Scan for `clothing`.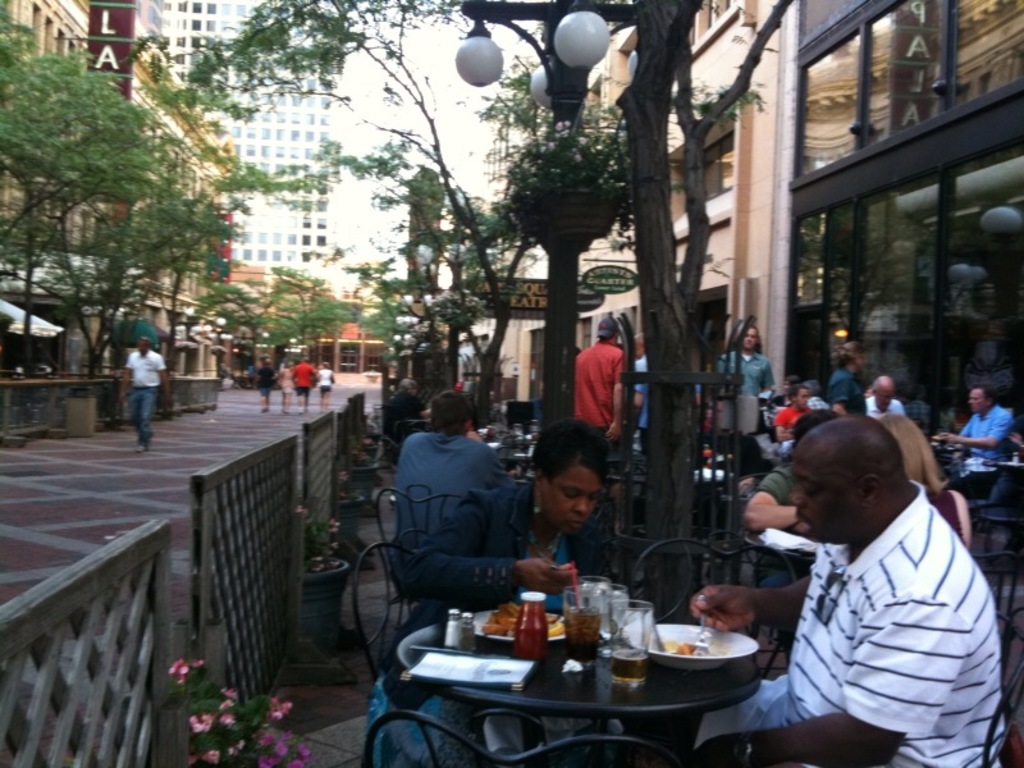
Scan result: pyautogui.locateOnScreen(824, 360, 868, 416).
